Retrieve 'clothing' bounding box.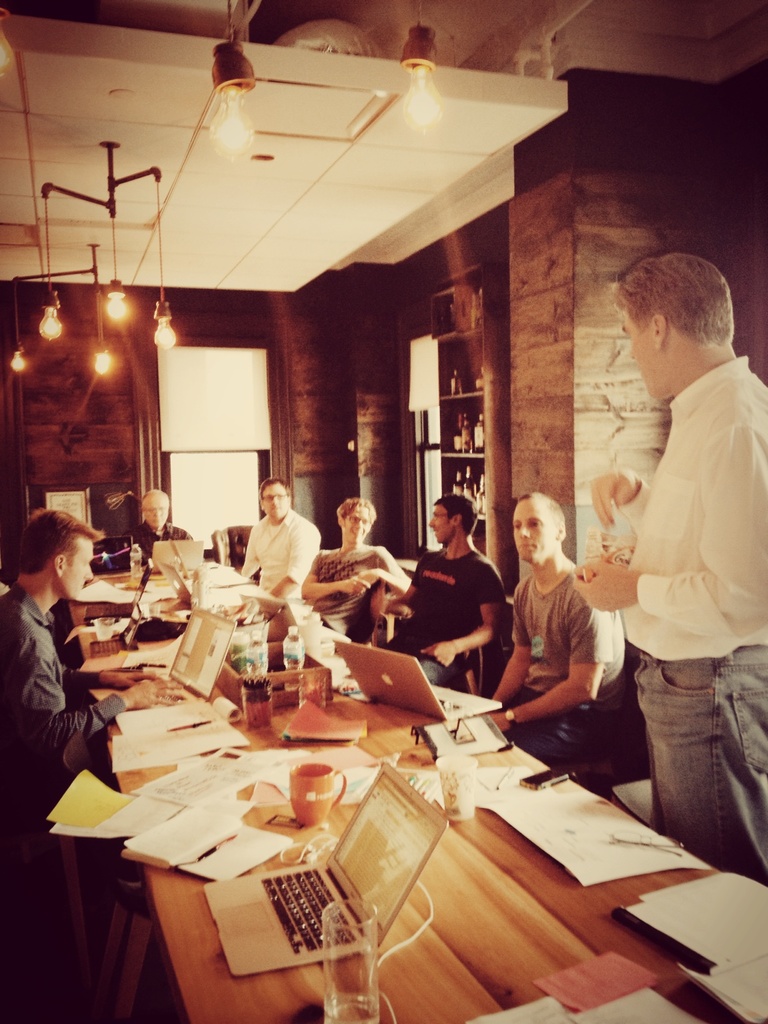
Bounding box: [390, 537, 505, 679].
